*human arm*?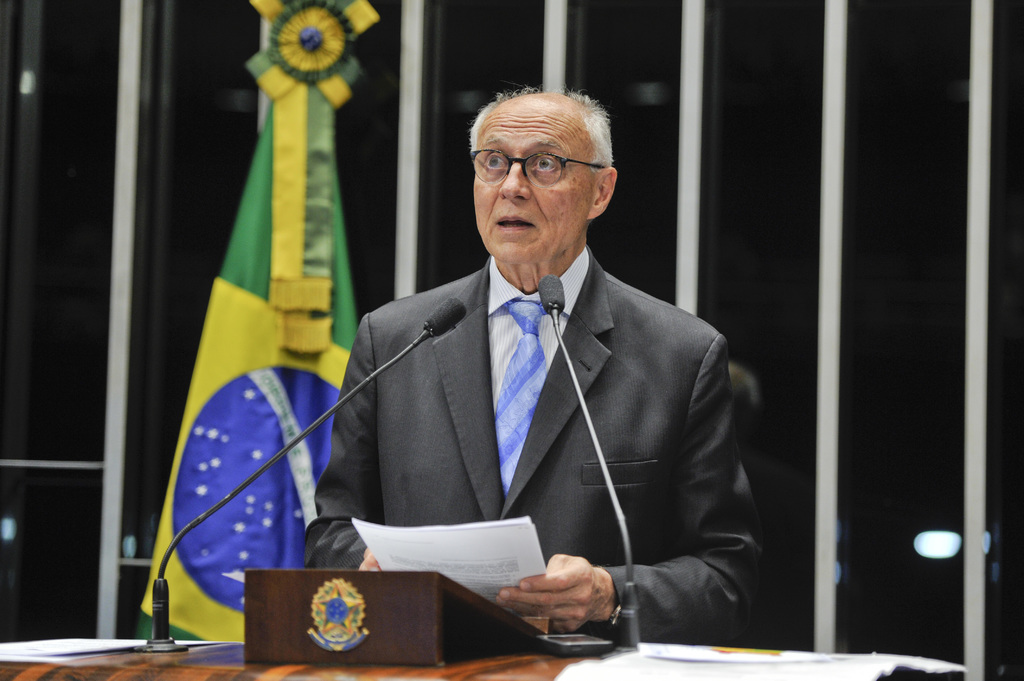
rect(300, 309, 396, 578)
